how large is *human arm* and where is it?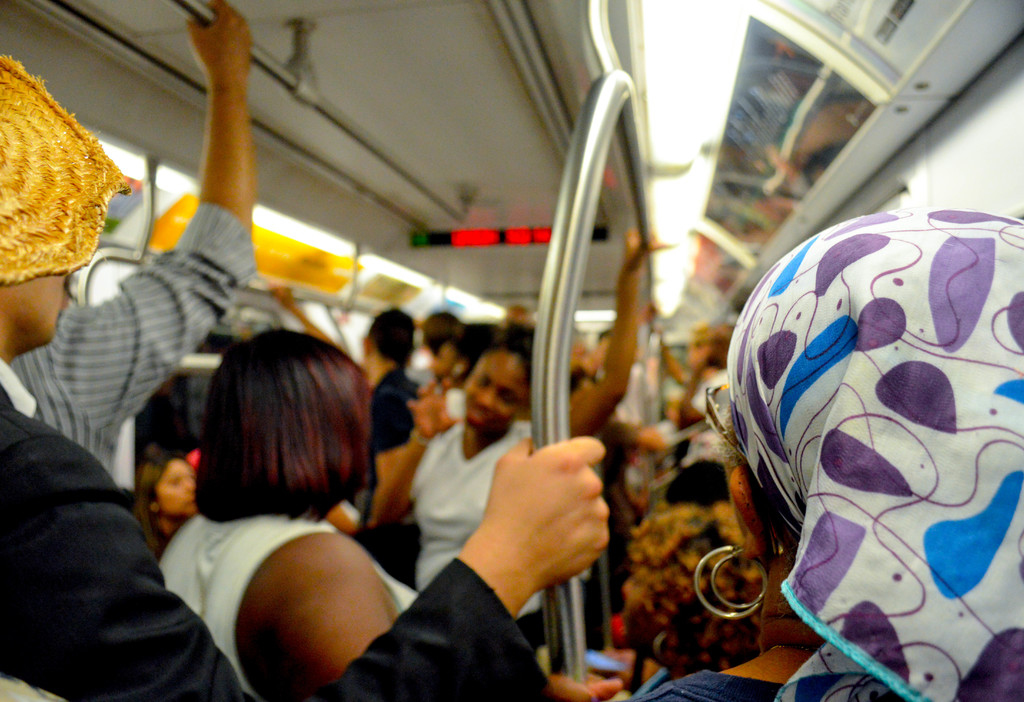
Bounding box: locate(231, 500, 393, 678).
